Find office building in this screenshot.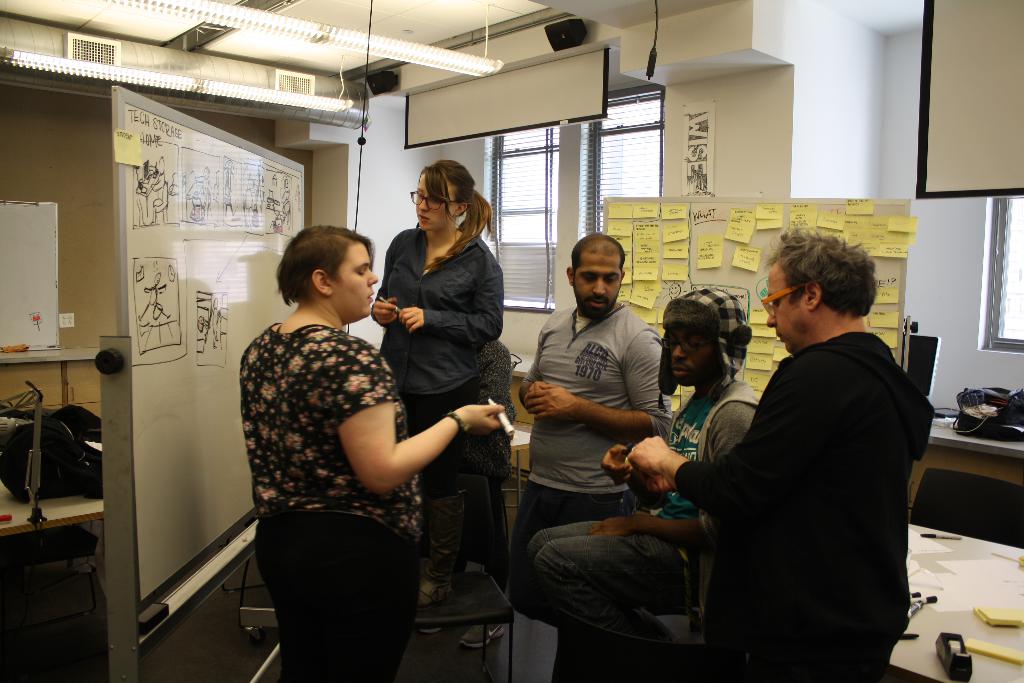
The bounding box for office building is 30, 26, 973, 682.
